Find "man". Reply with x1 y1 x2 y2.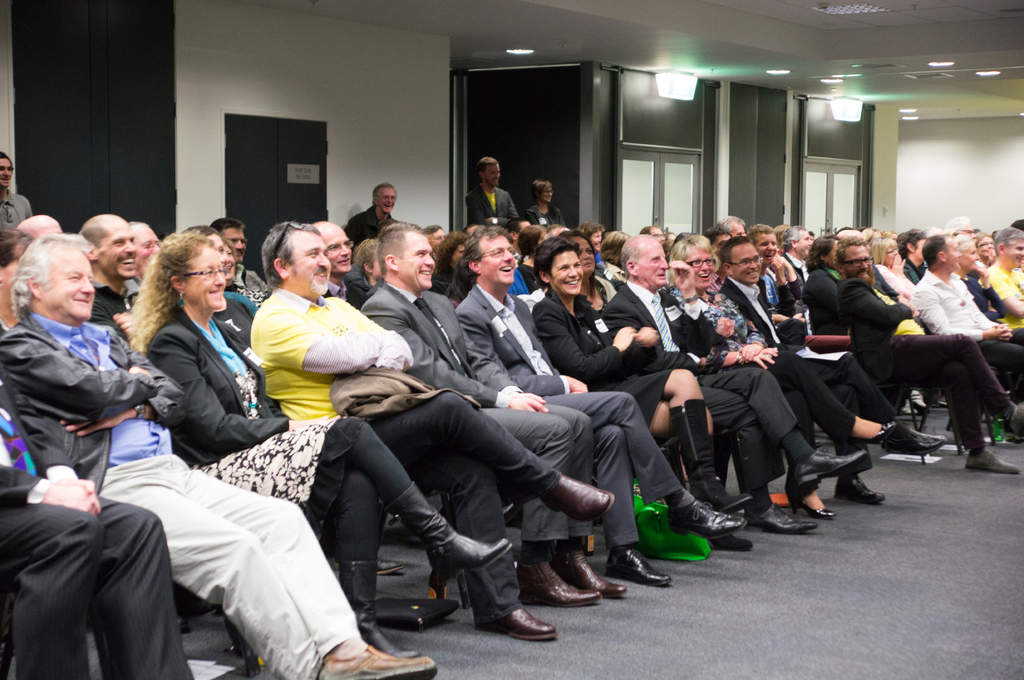
85 212 145 350.
